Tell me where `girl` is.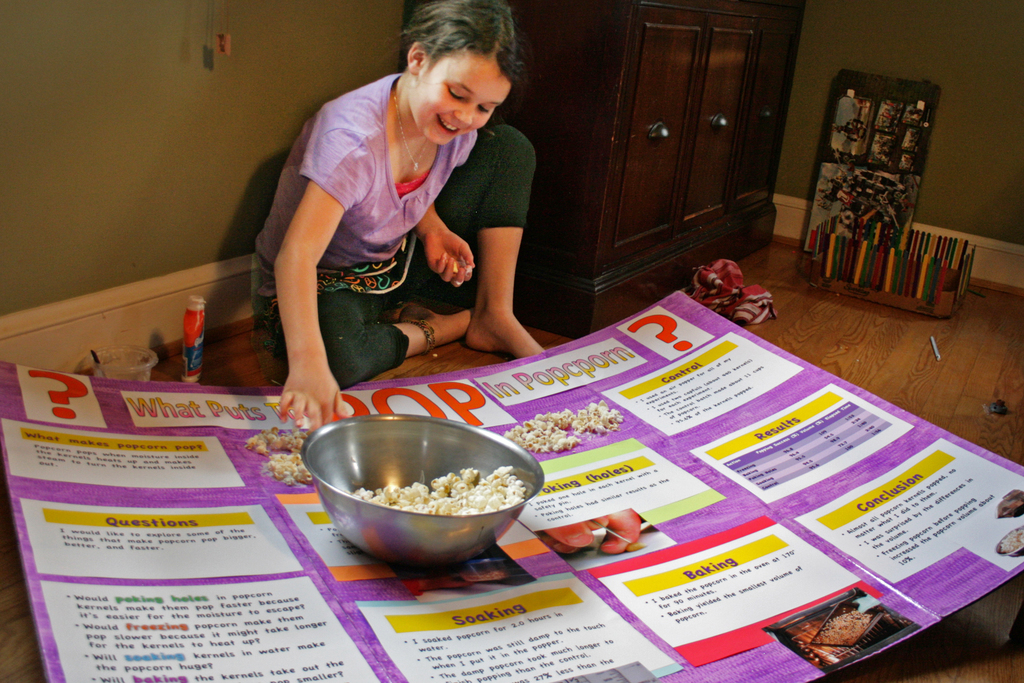
`girl` is at x1=256, y1=0, x2=545, y2=434.
